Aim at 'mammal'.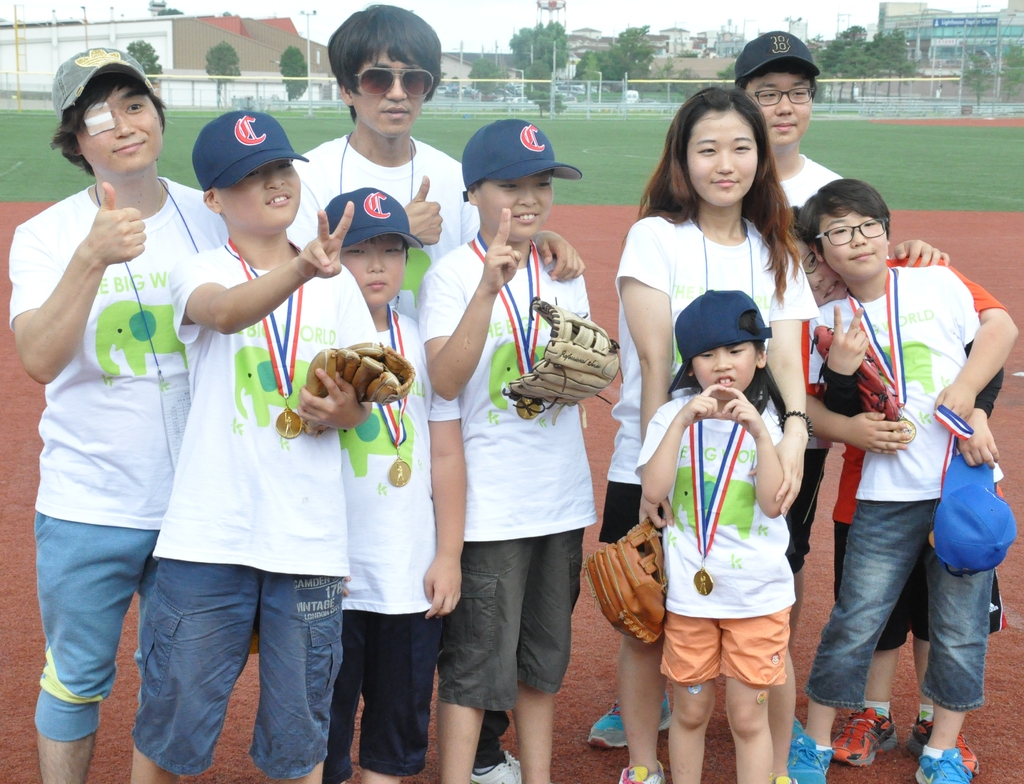
Aimed at region(791, 180, 1008, 783).
